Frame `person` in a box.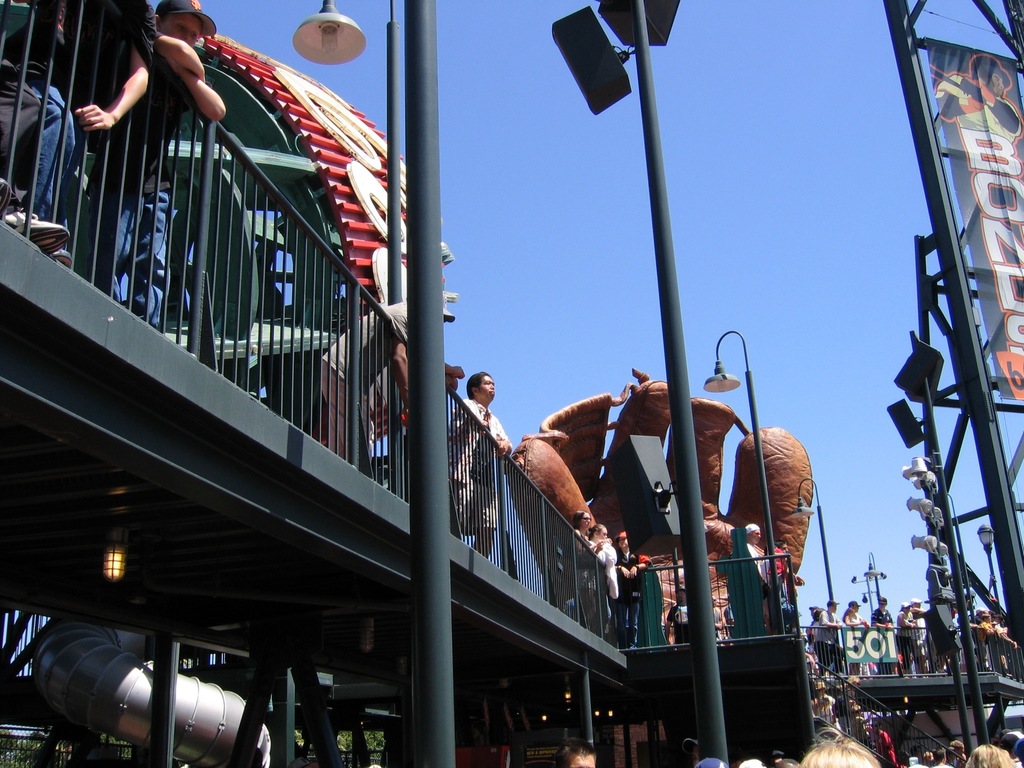
crop(612, 528, 650, 647).
